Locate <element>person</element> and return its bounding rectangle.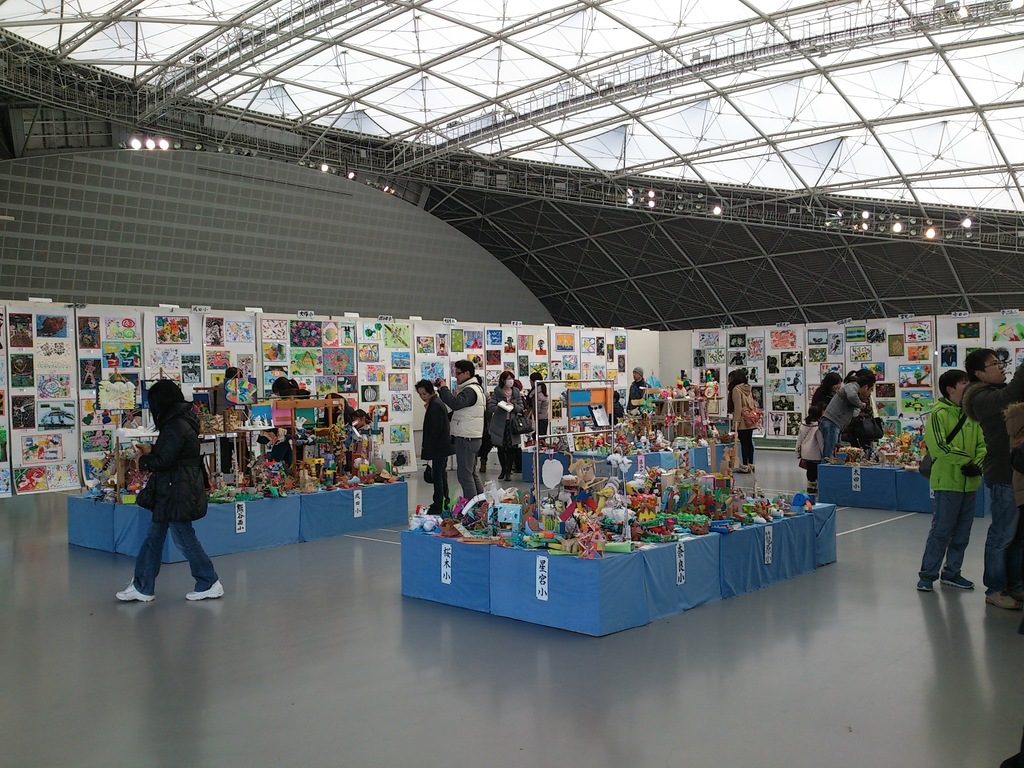
{"left": 471, "top": 371, "right": 490, "bottom": 470}.
